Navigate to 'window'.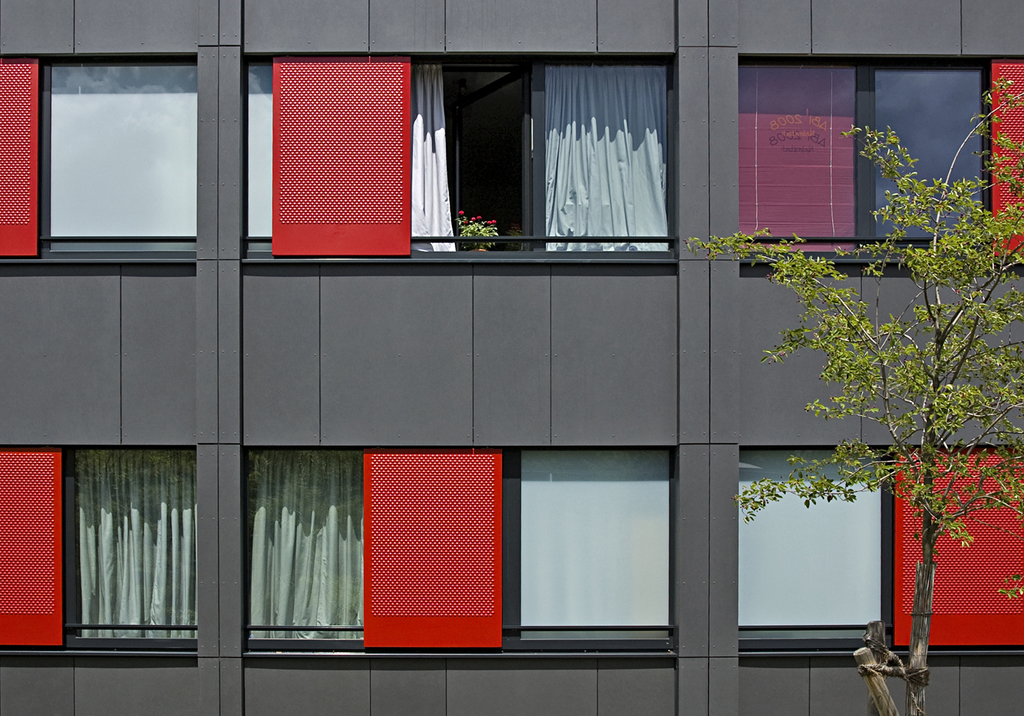
Navigation target: (left=236, top=53, right=676, bottom=263).
